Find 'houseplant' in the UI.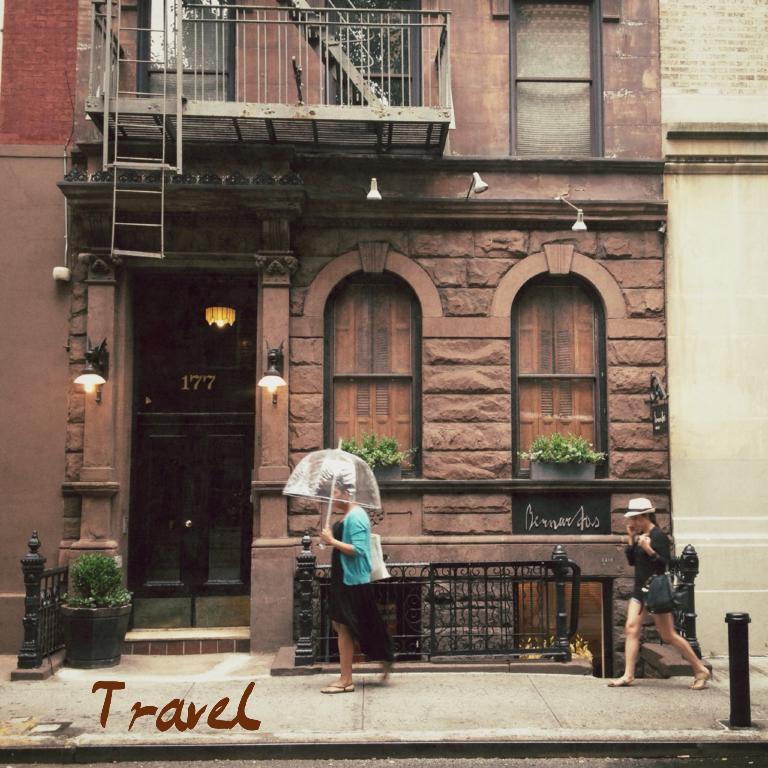
UI element at 337, 425, 421, 482.
